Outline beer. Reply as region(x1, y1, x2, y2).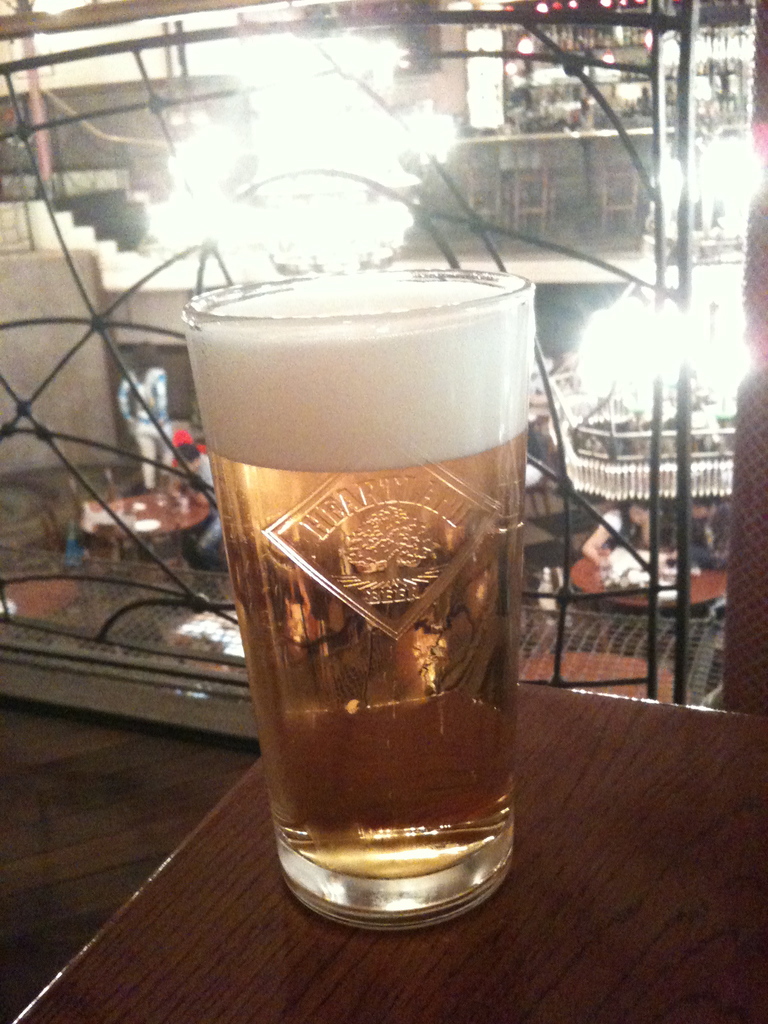
region(177, 253, 538, 916).
